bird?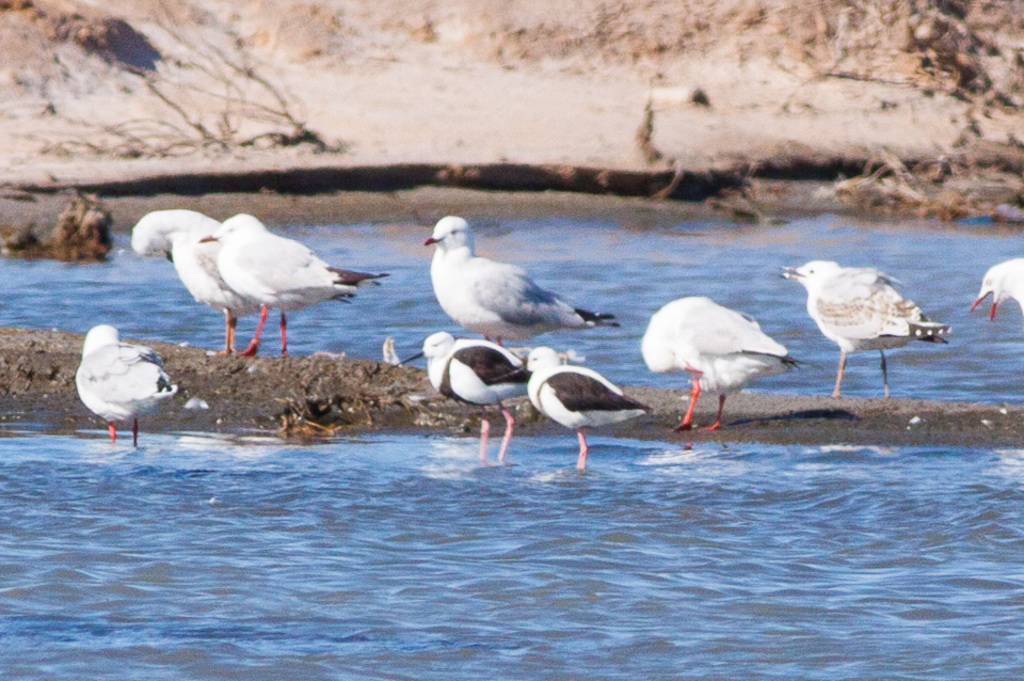
Rect(779, 260, 955, 400)
